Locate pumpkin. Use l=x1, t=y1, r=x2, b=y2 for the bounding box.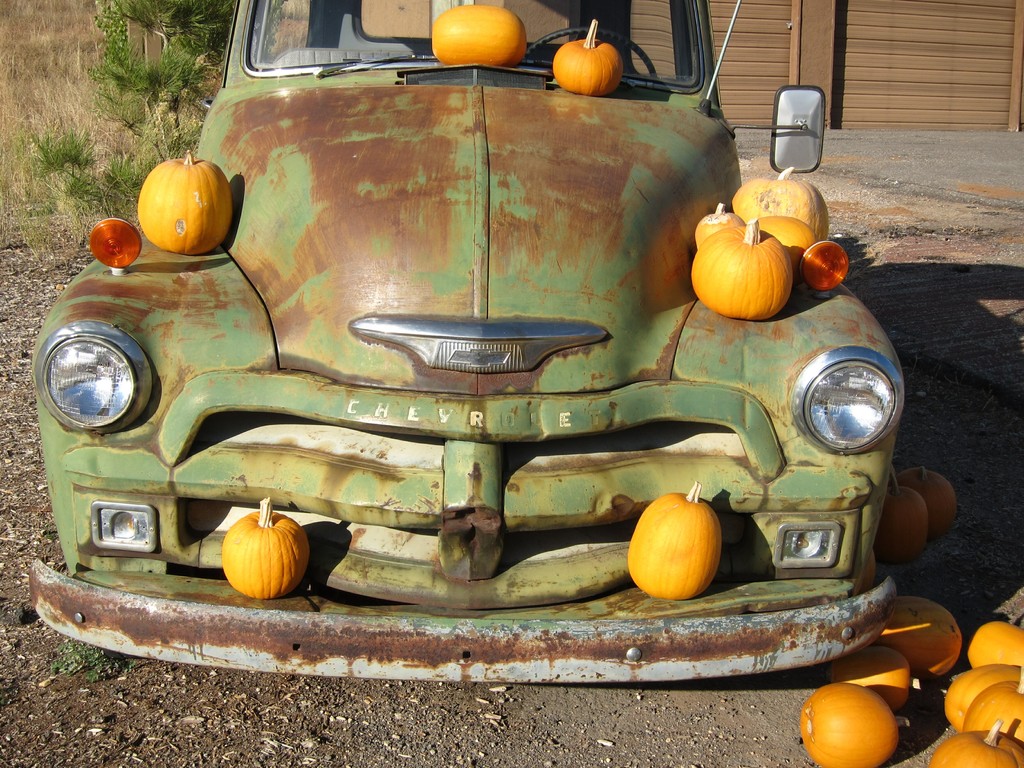
l=965, t=621, r=1023, b=669.
